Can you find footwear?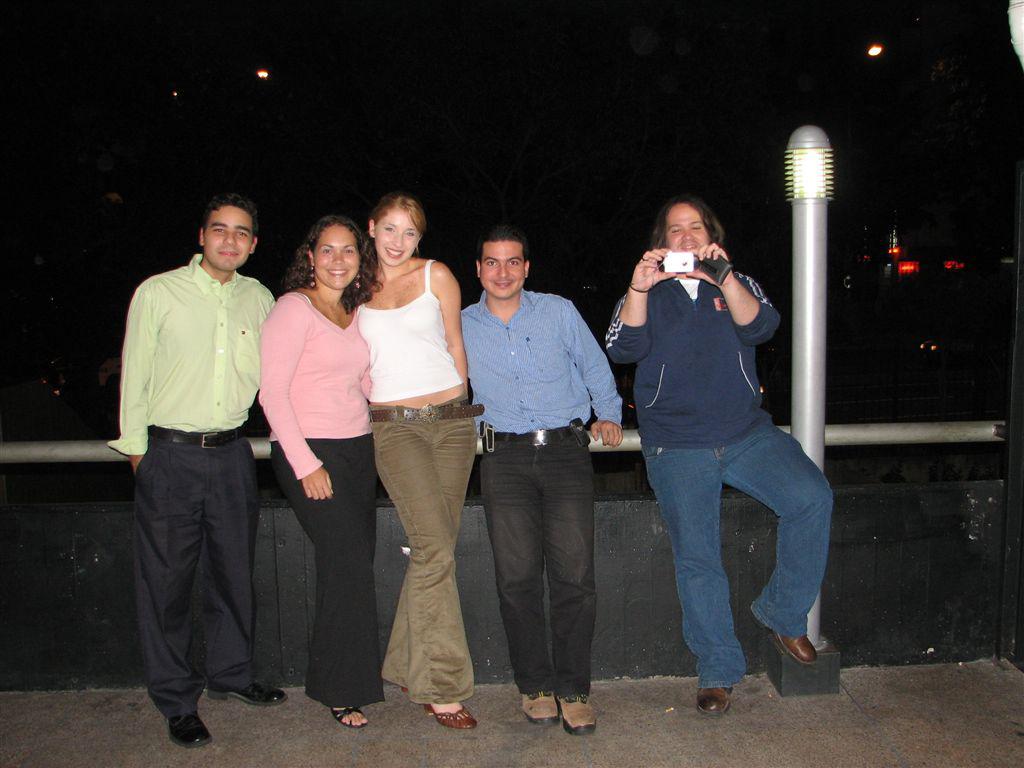
Yes, bounding box: detection(207, 680, 289, 705).
